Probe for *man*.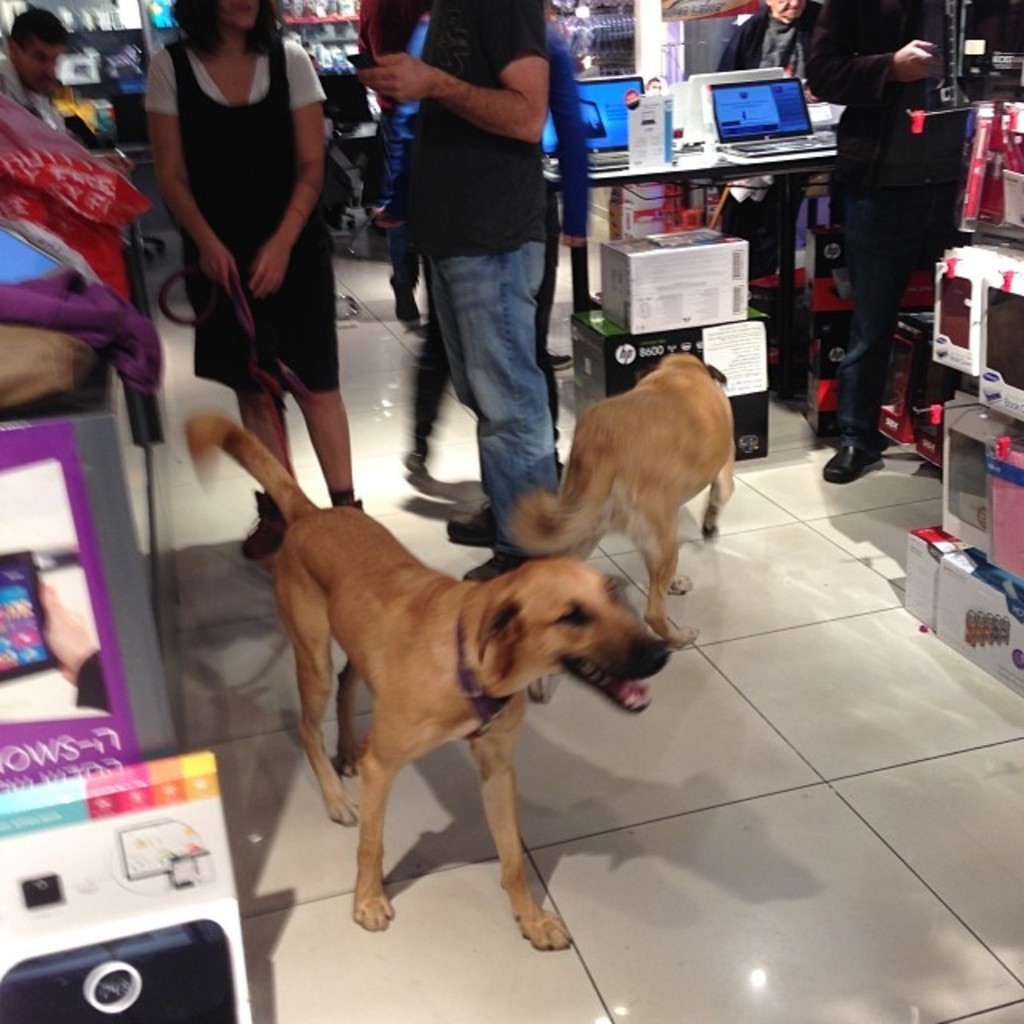
Probe result: [left=720, top=0, right=830, bottom=77].
